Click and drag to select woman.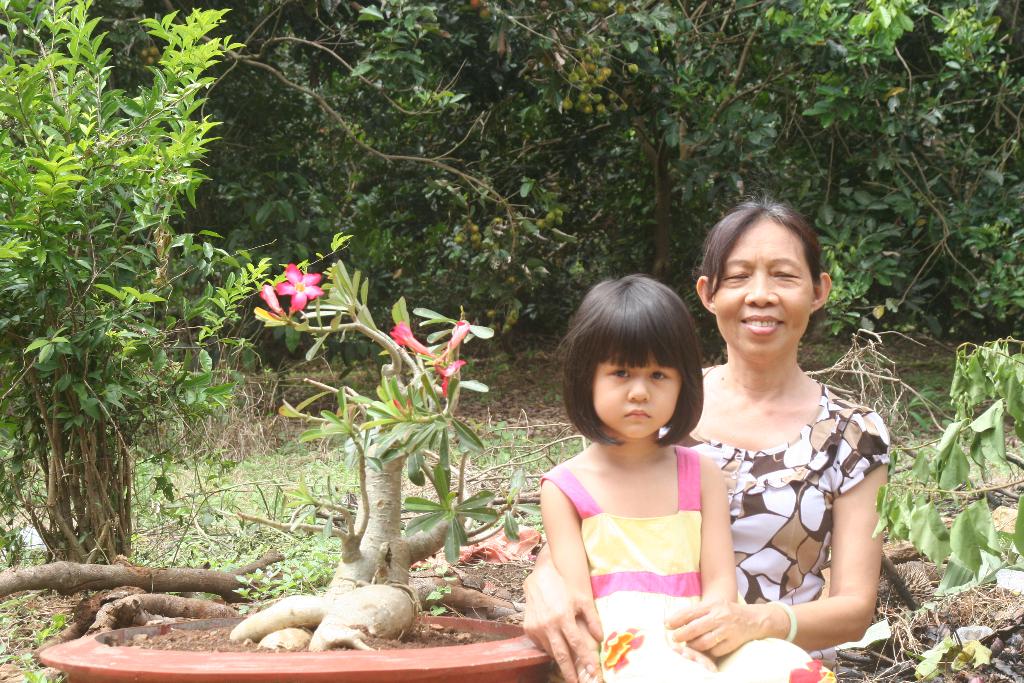
Selection: <region>516, 198, 888, 682</region>.
